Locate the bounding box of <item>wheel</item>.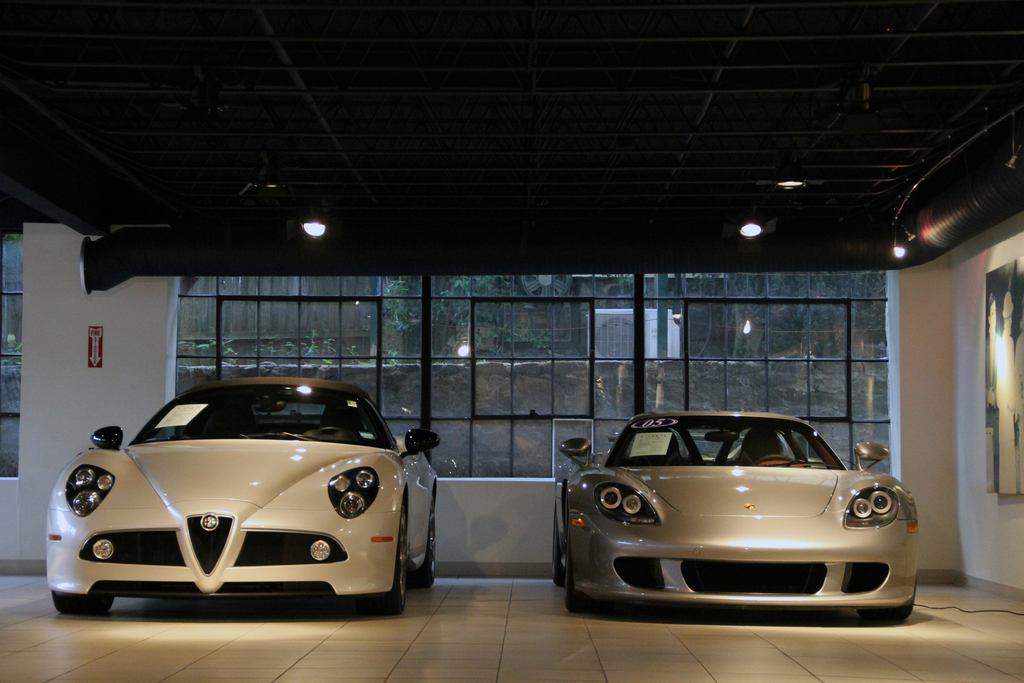
Bounding box: l=425, t=509, r=431, b=585.
